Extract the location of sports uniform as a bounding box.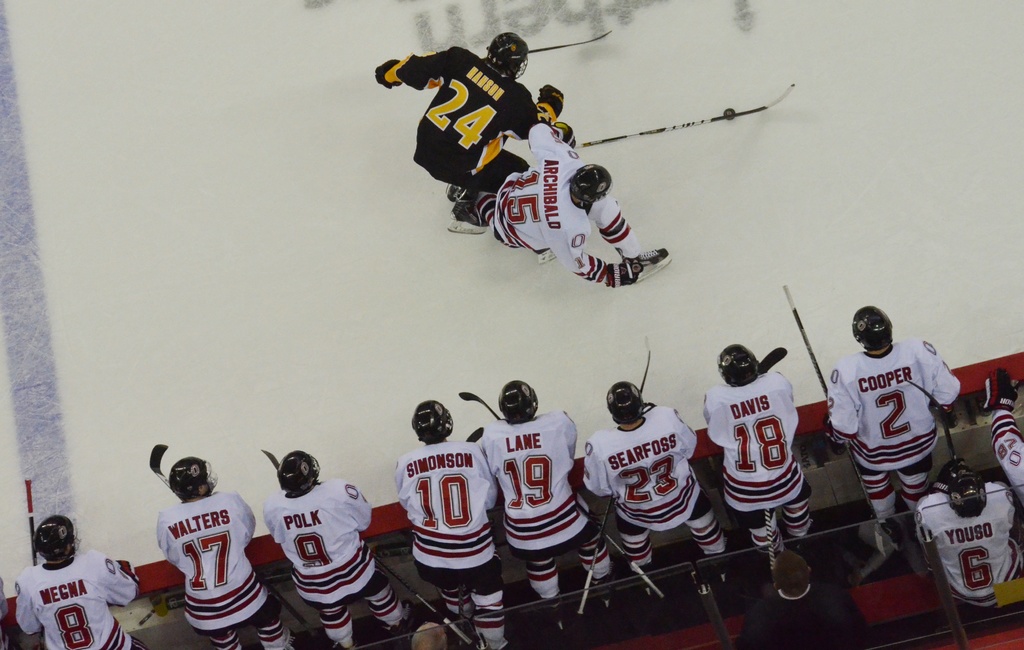
x1=275, y1=466, x2=415, y2=649.
